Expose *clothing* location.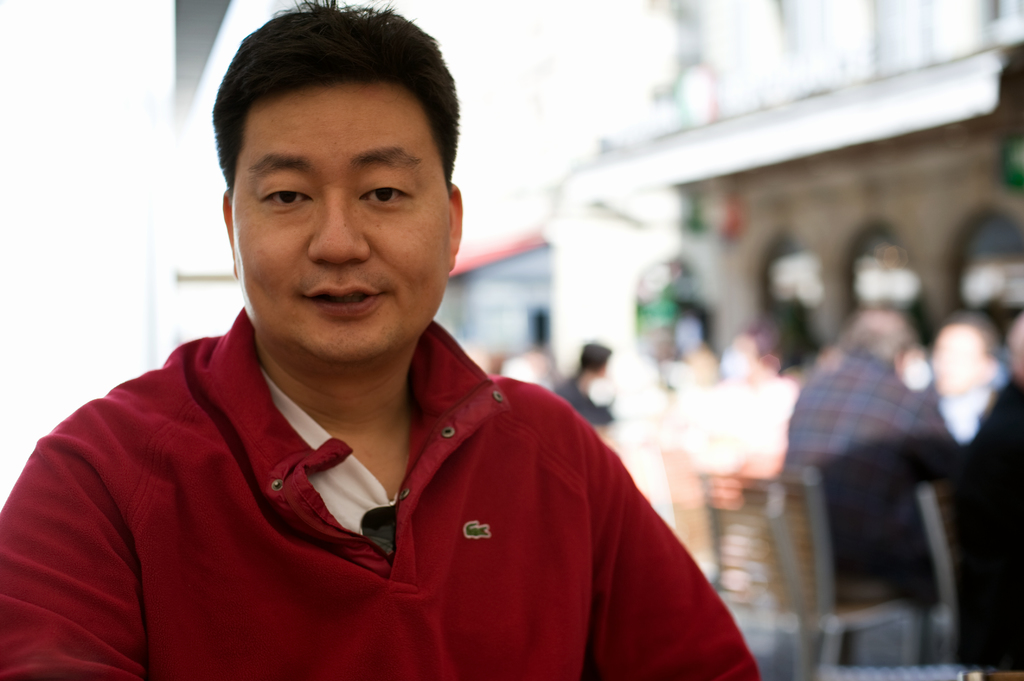
Exposed at crop(956, 380, 1023, 672).
